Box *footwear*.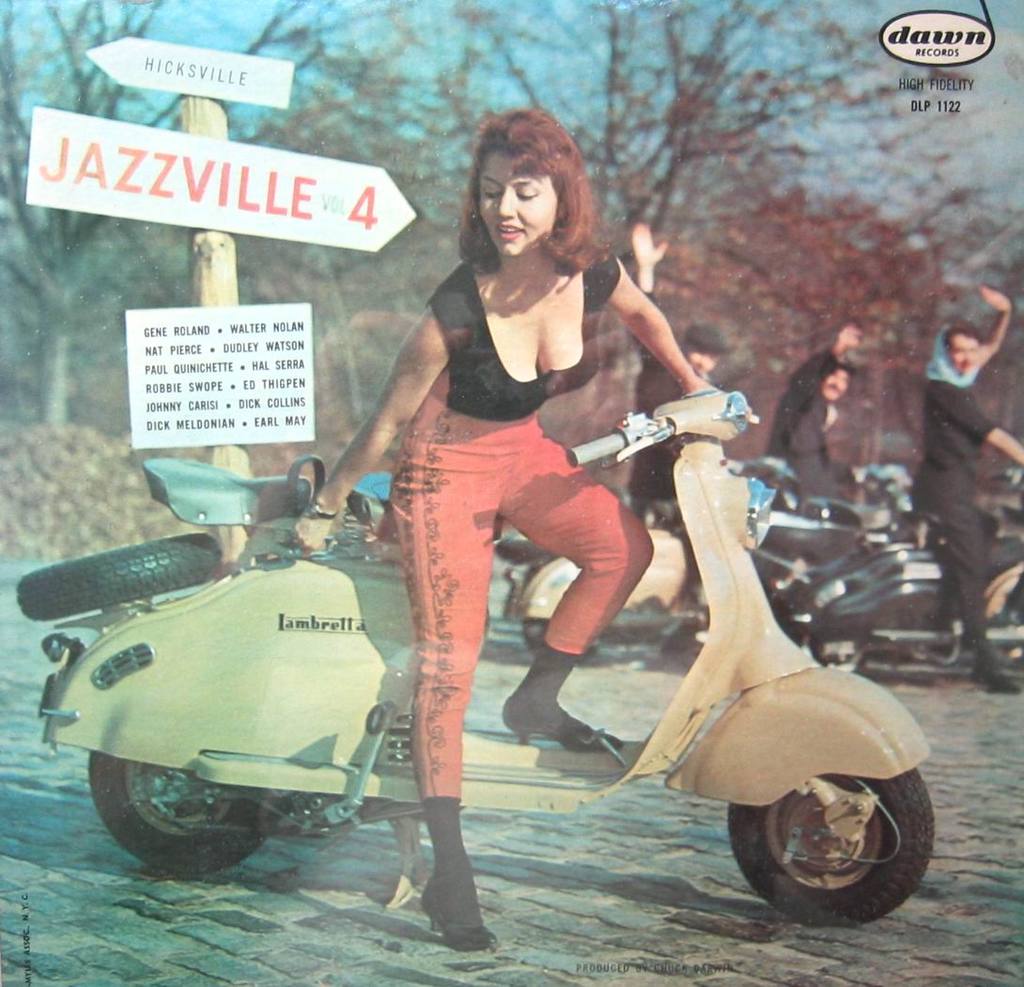
501, 681, 612, 751.
